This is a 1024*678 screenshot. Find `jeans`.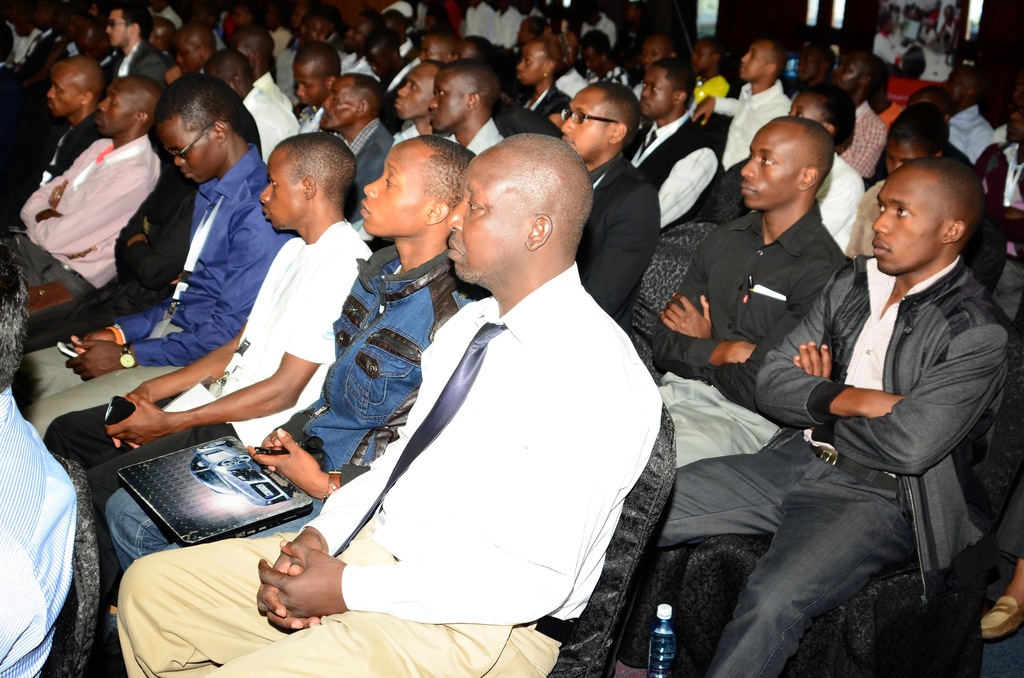
Bounding box: <box>100,487,324,577</box>.
